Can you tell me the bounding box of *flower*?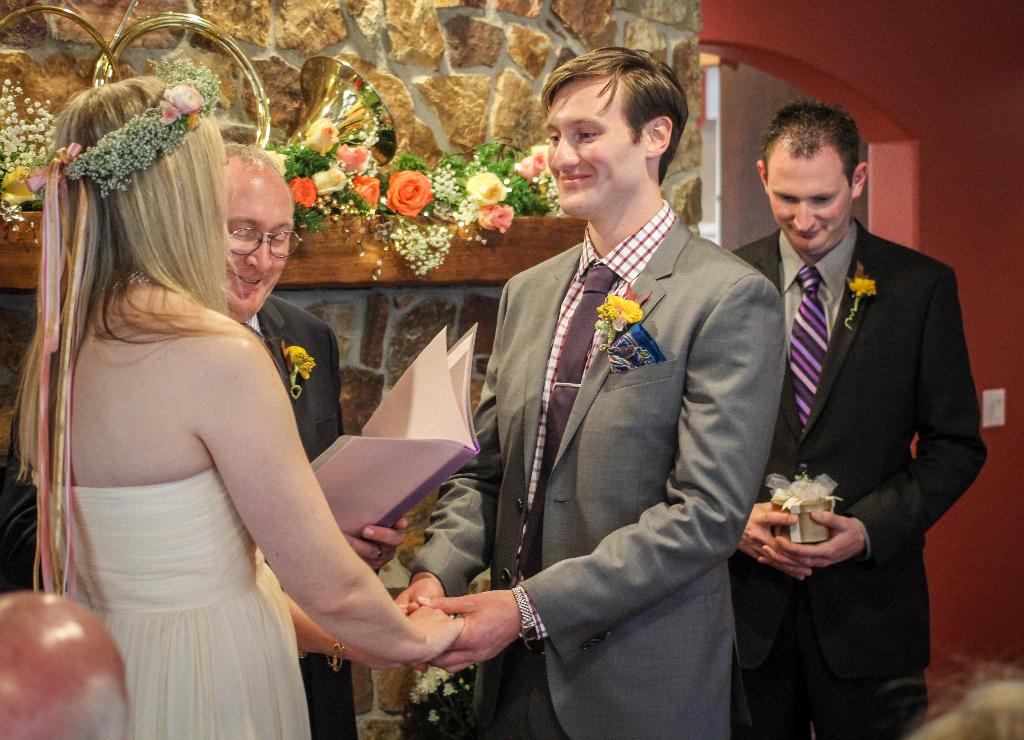
(x1=287, y1=345, x2=316, y2=379).
